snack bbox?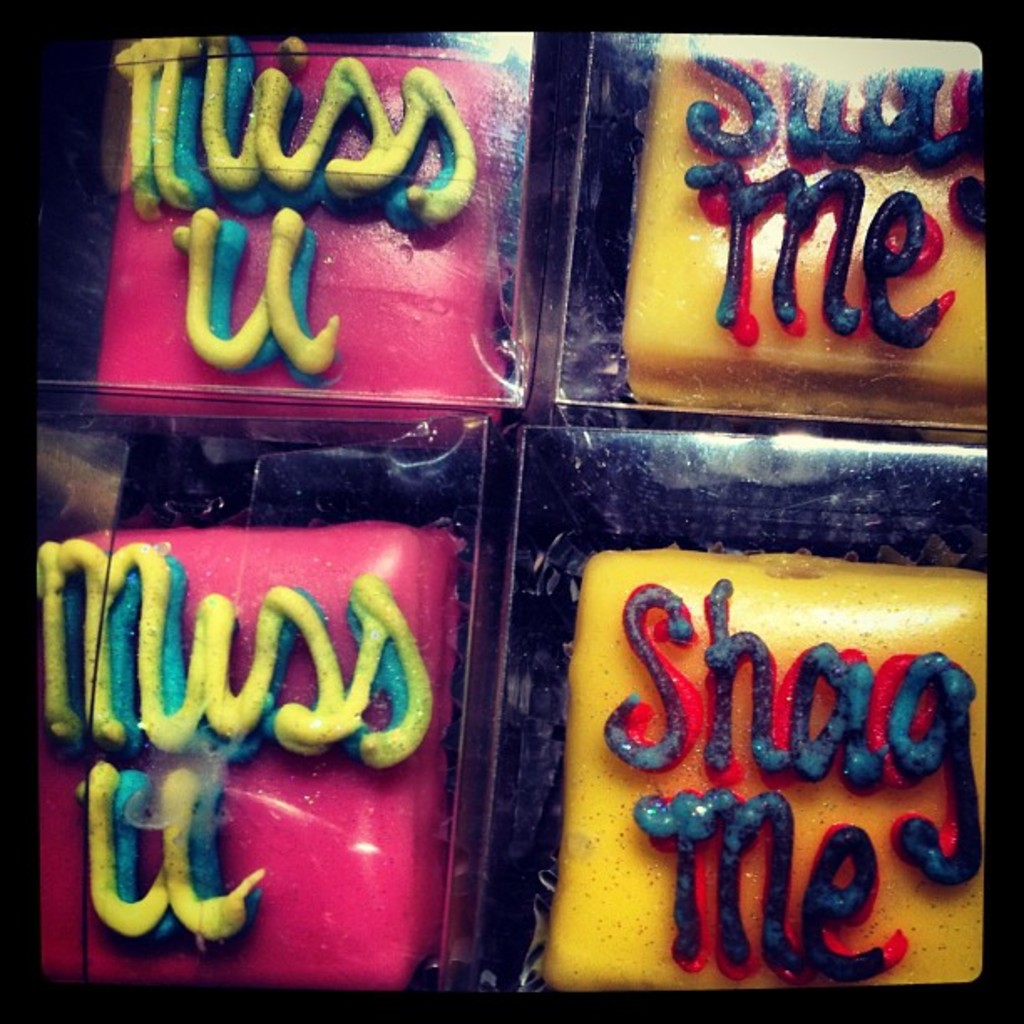
bbox=[32, 532, 462, 1001]
